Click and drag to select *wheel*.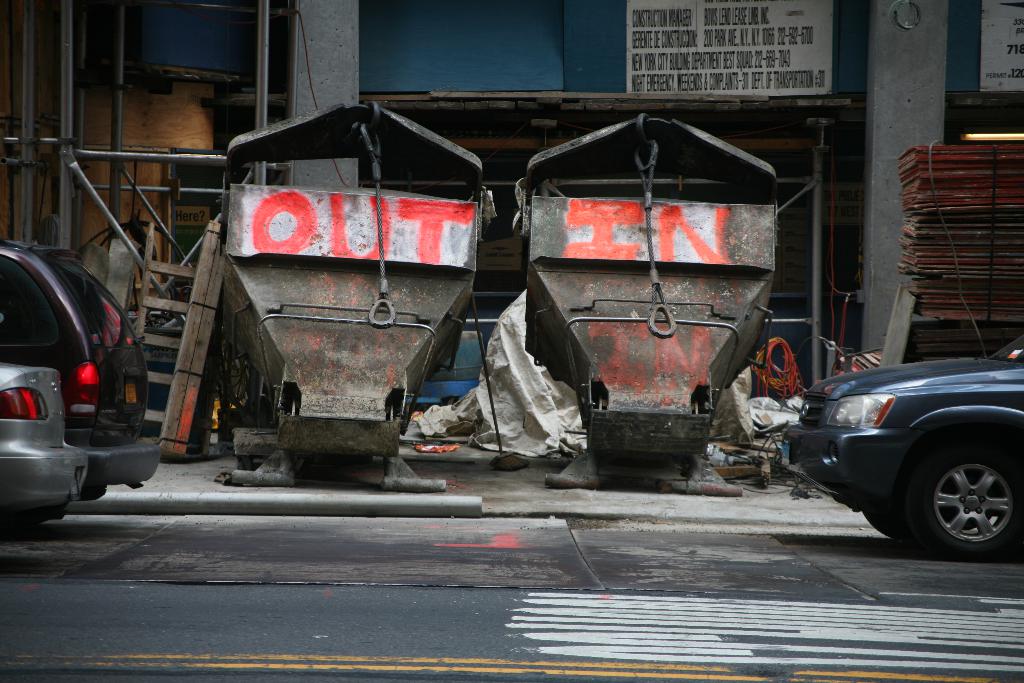
Selection: bbox(861, 509, 924, 547).
